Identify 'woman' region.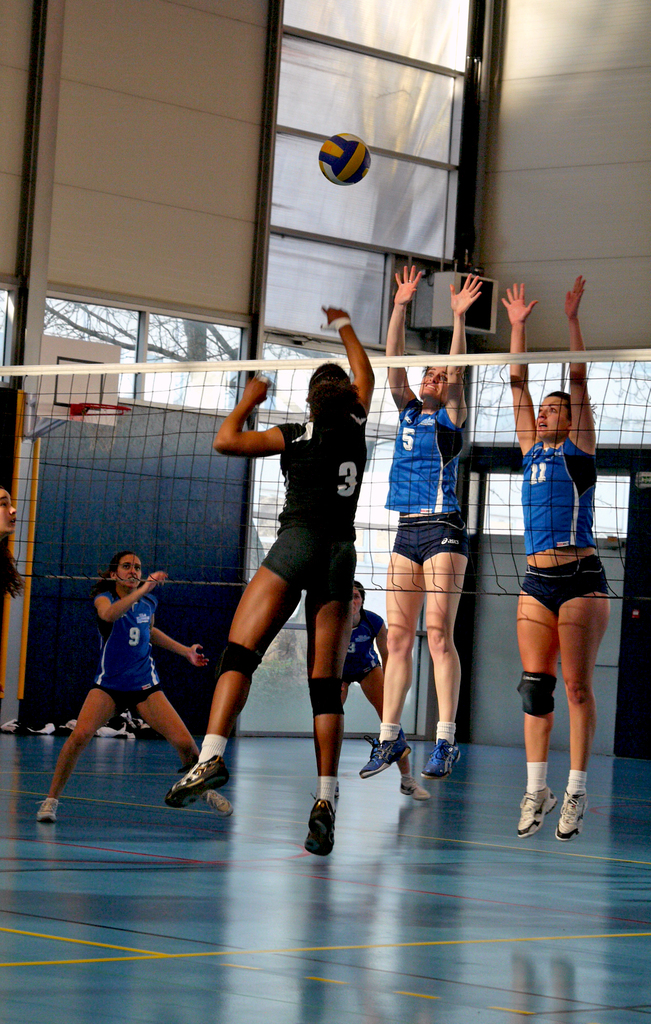
Region: <bbox>40, 550, 238, 822</bbox>.
